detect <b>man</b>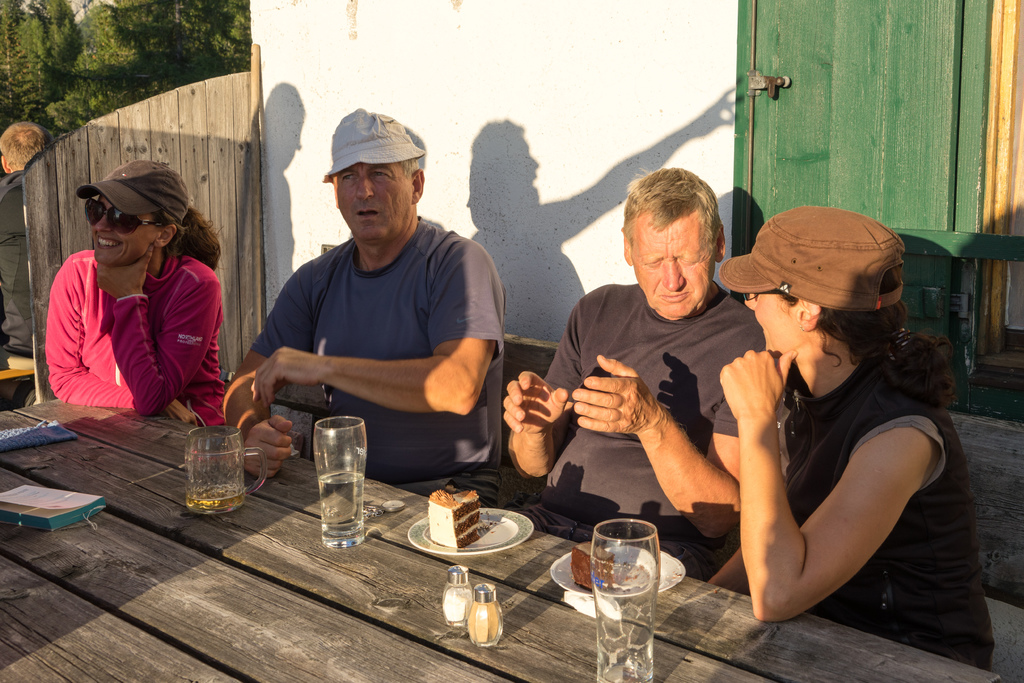
[x1=499, y1=162, x2=766, y2=577]
